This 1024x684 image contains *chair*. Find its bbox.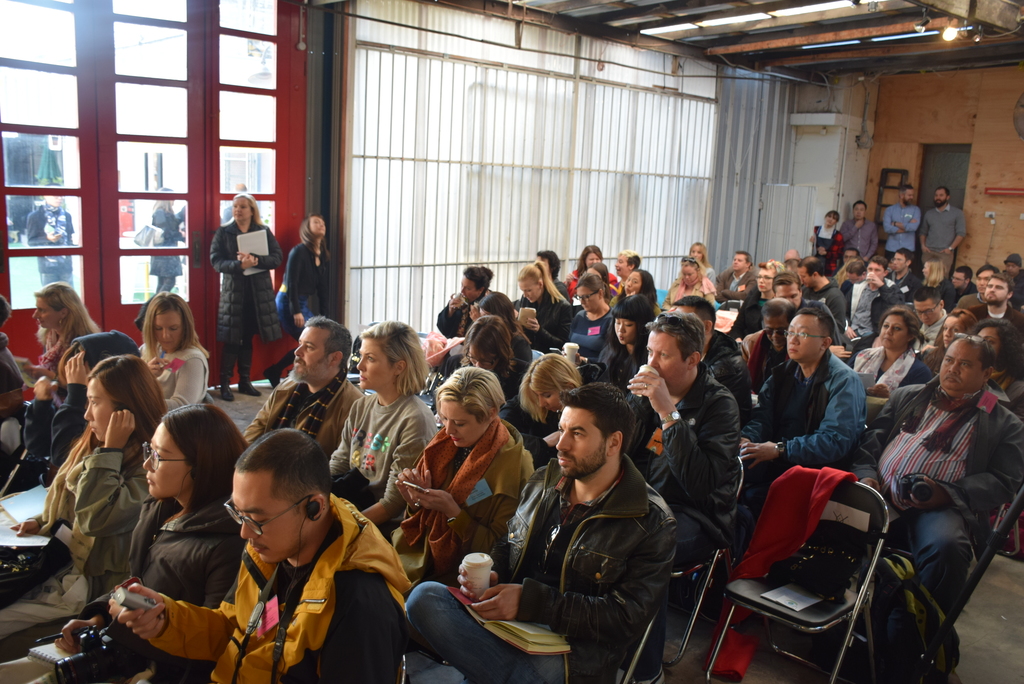
box(394, 654, 409, 683).
